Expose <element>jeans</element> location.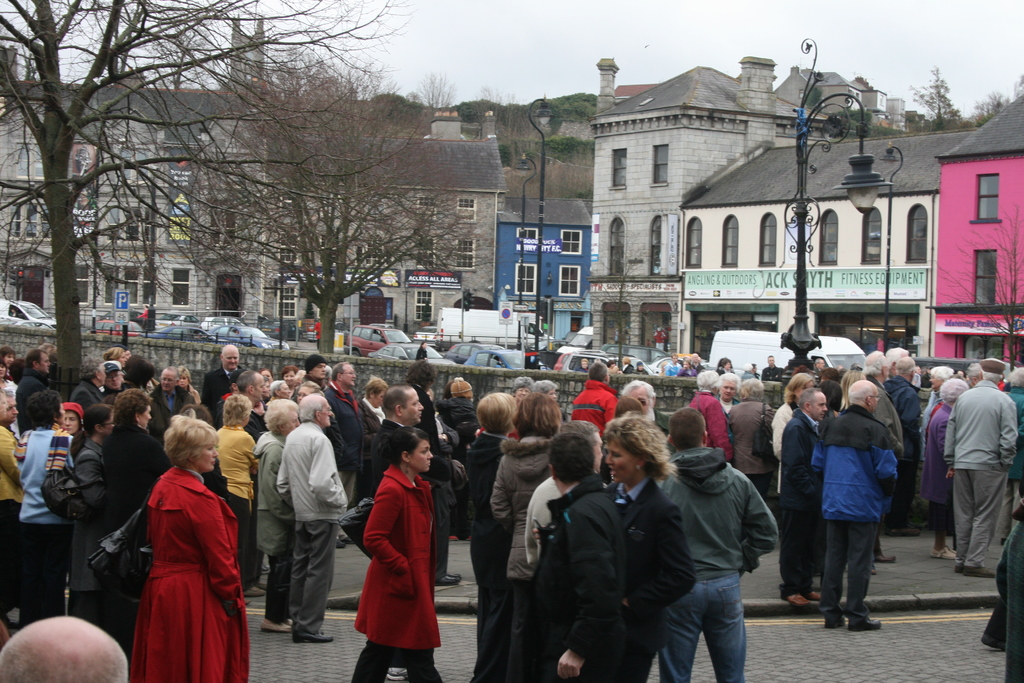
Exposed at x1=291, y1=520, x2=327, y2=636.
